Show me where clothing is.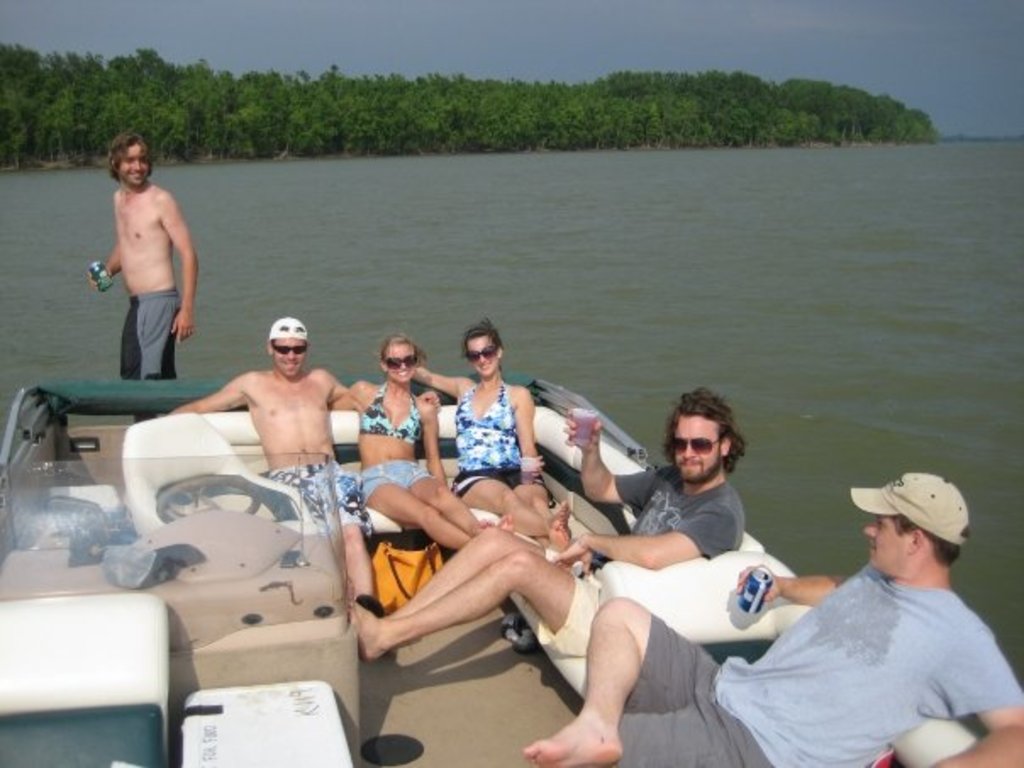
clothing is at (553, 454, 748, 665).
